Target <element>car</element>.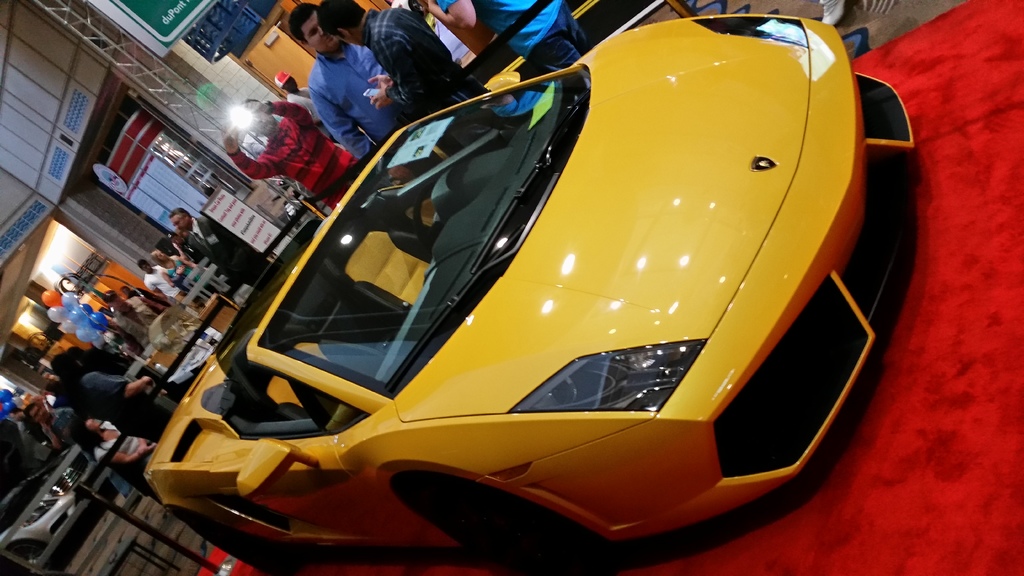
Target region: box=[0, 464, 111, 575].
